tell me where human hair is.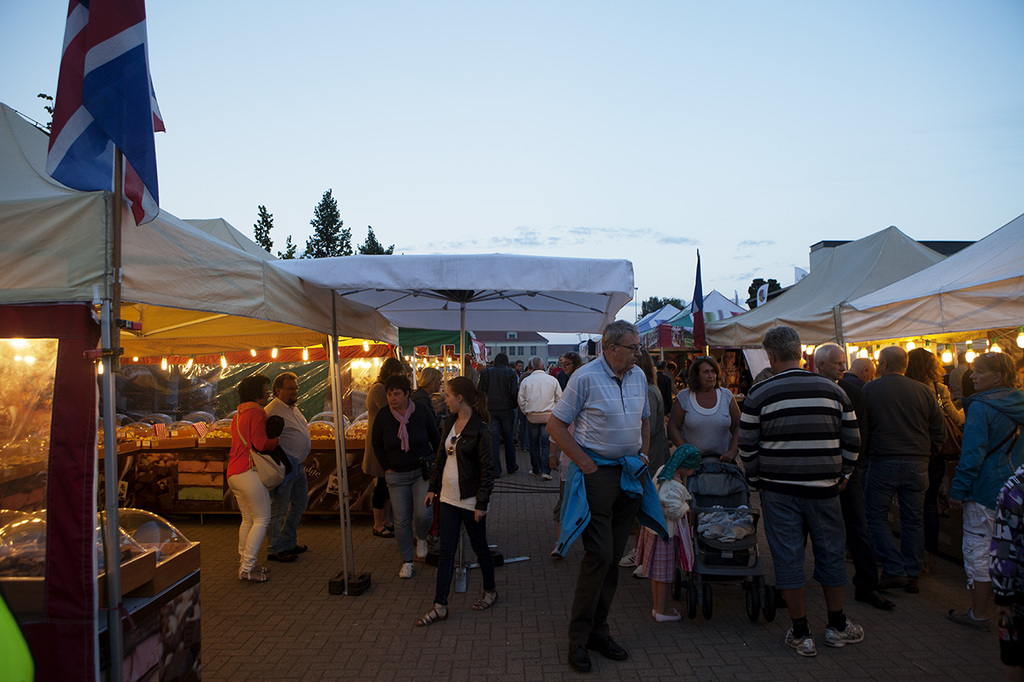
human hair is at region(598, 317, 636, 348).
